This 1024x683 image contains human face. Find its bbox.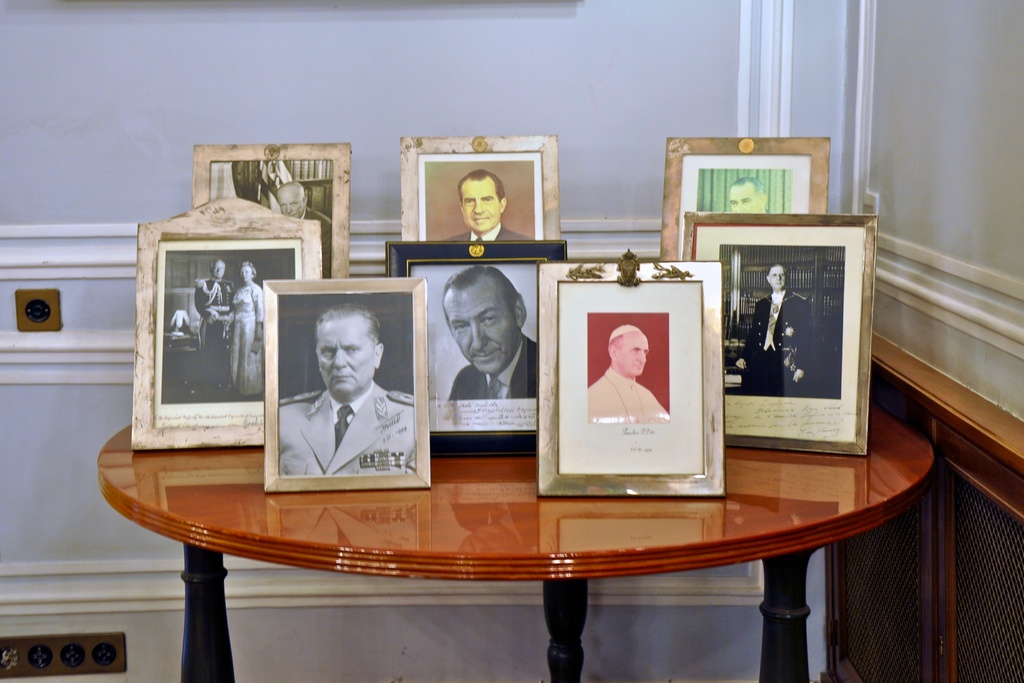
l=444, t=277, r=520, b=375.
